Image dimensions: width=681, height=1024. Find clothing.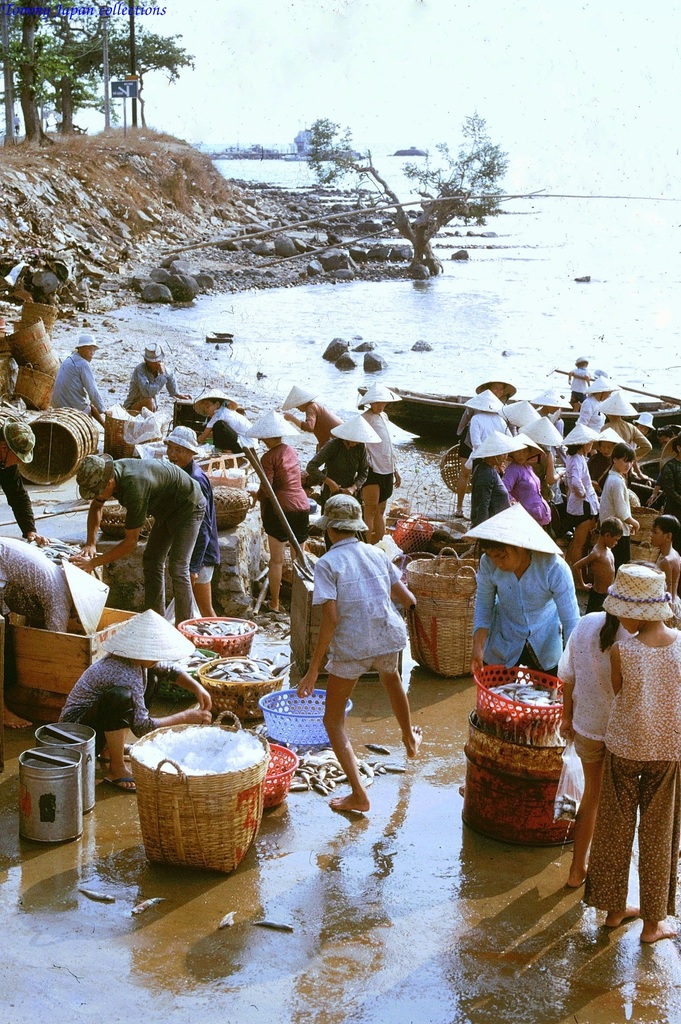
left=117, top=458, right=203, bottom=614.
